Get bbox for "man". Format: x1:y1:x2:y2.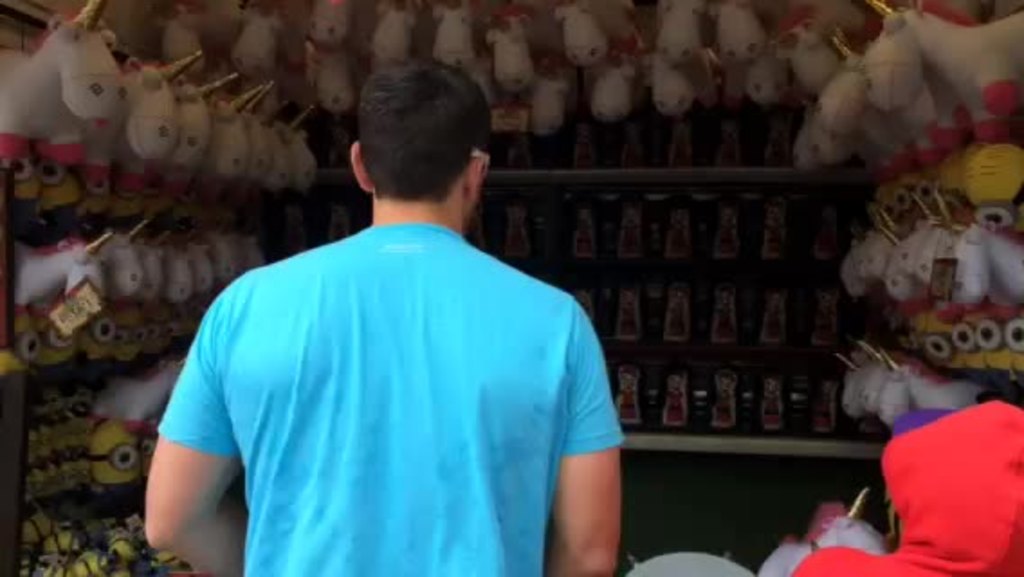
148:74:640:572.
